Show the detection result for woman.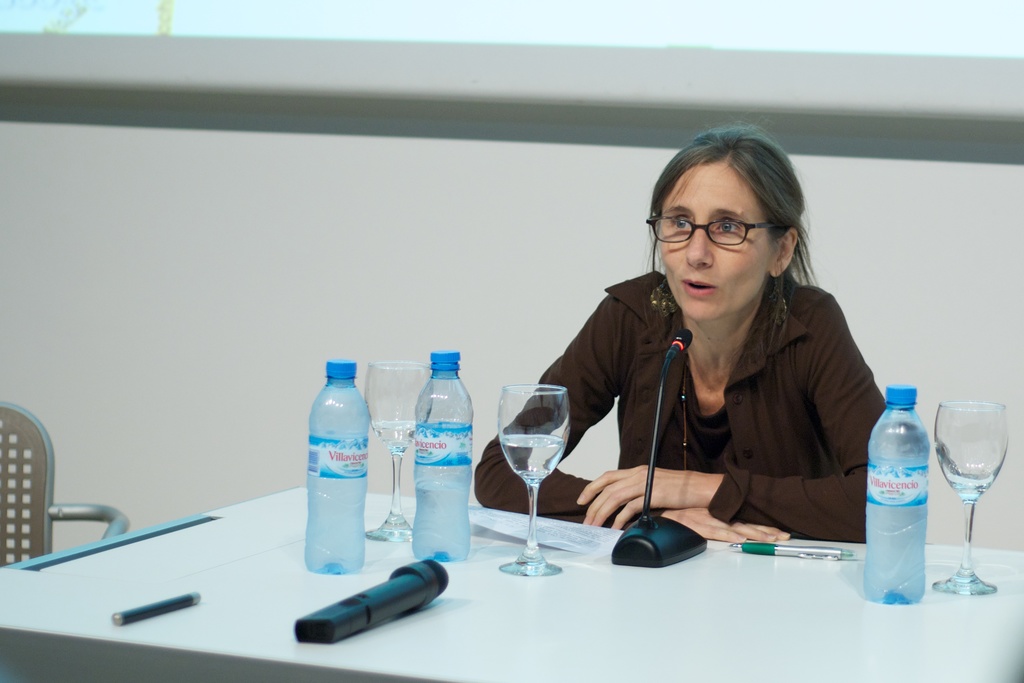
<box>531,135,900,587</box>.
